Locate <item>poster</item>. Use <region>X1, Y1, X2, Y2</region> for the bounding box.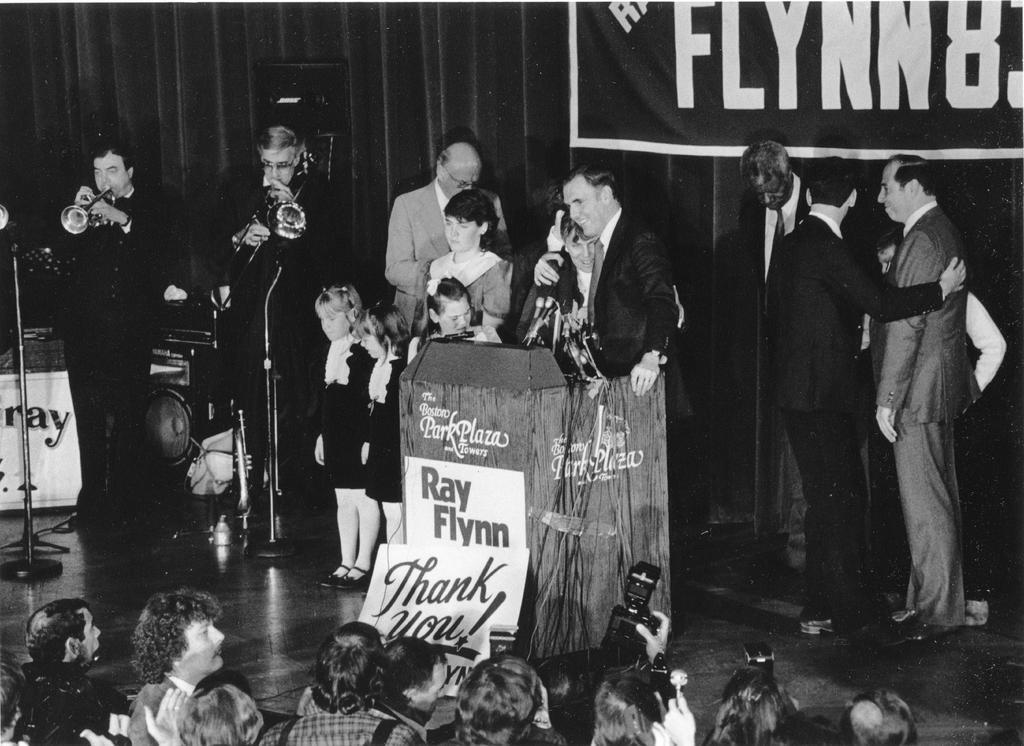
<region>568, 2, 1023, 165</region>.
